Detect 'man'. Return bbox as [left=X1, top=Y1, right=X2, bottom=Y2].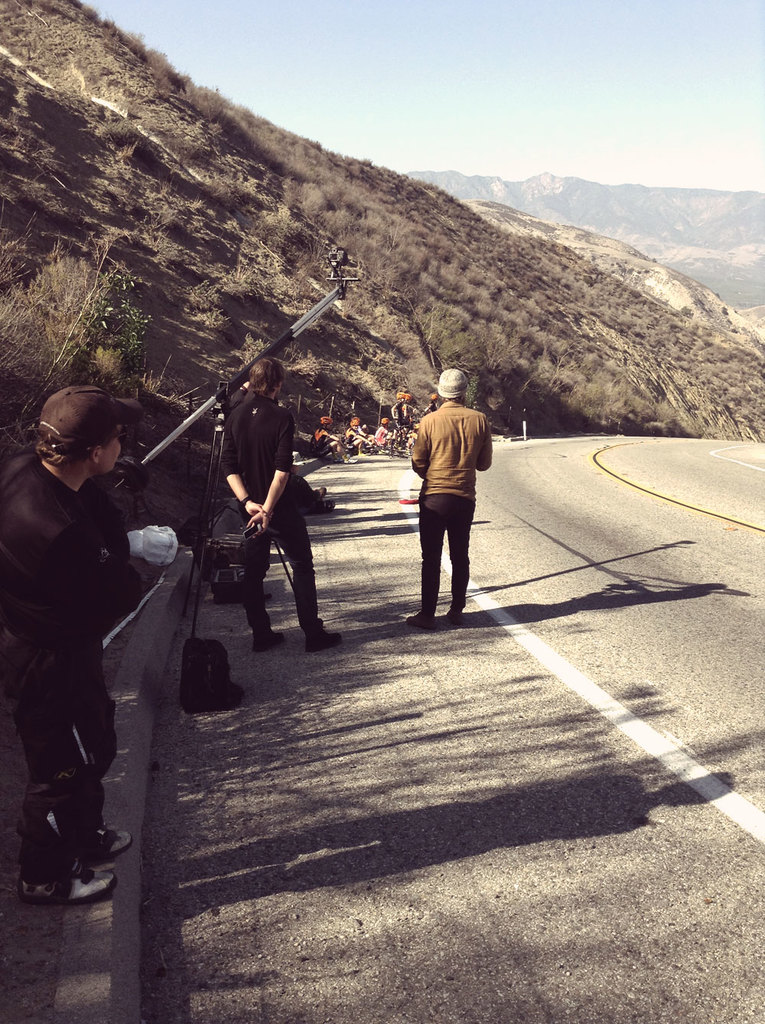
[left=398, top=372, right=500, bottom=621].
